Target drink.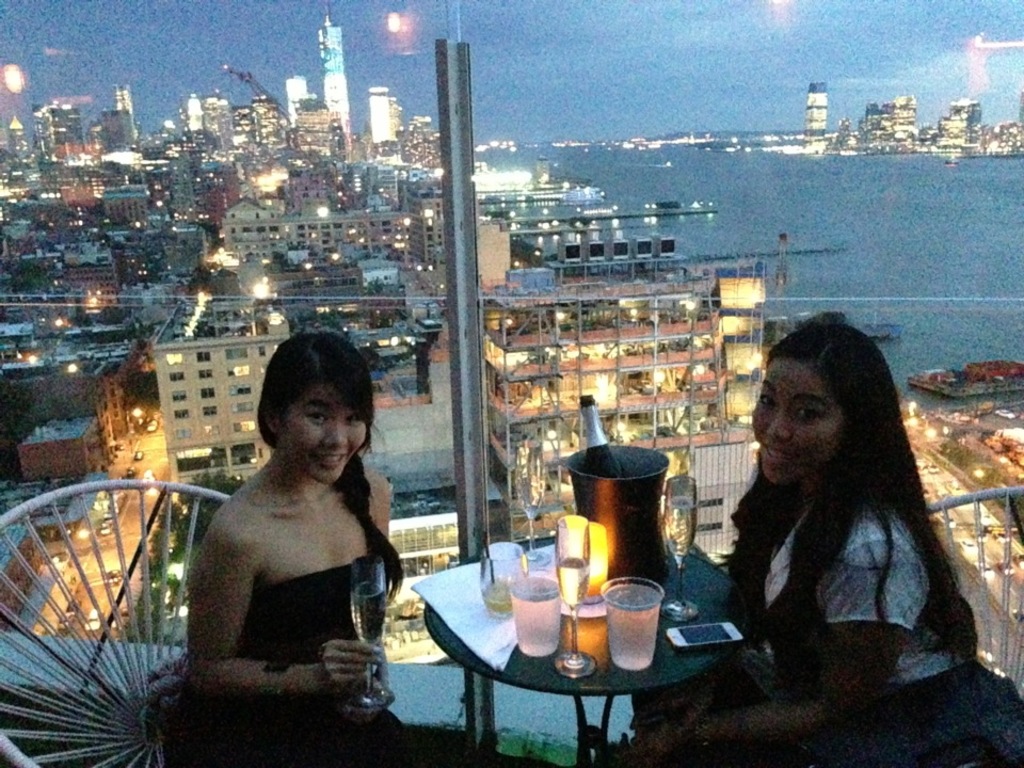
Target region: (x1=352, y1=577, x2=394, y2=646).
